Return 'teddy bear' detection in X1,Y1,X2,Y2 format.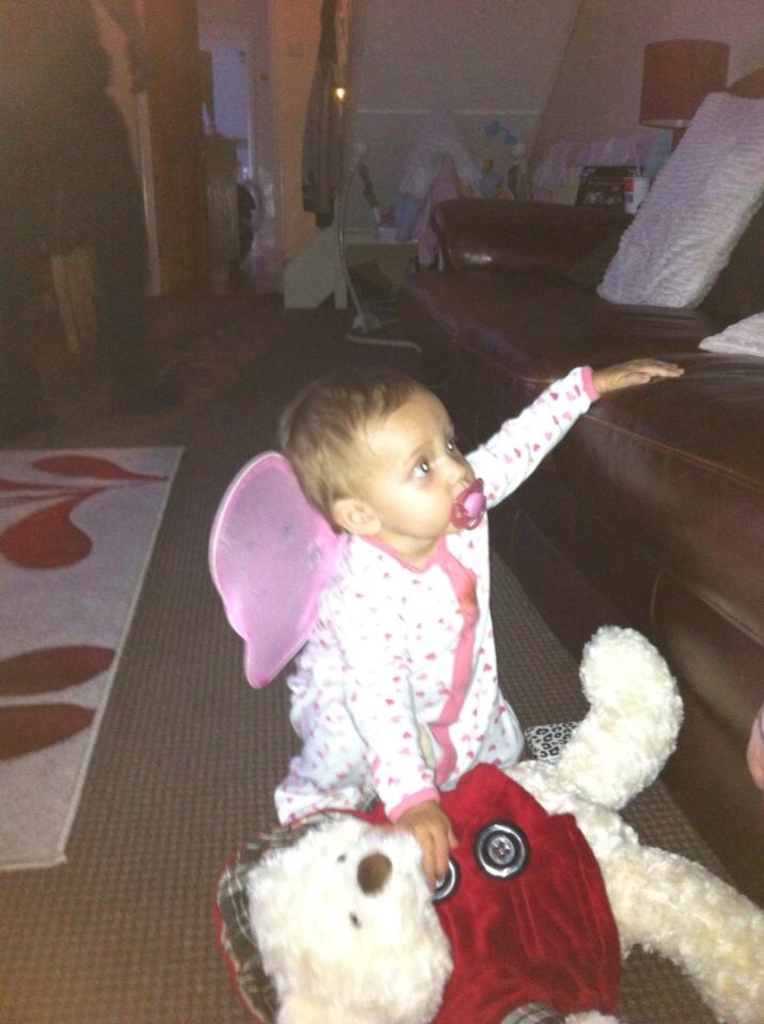
210,627,763,1023.
